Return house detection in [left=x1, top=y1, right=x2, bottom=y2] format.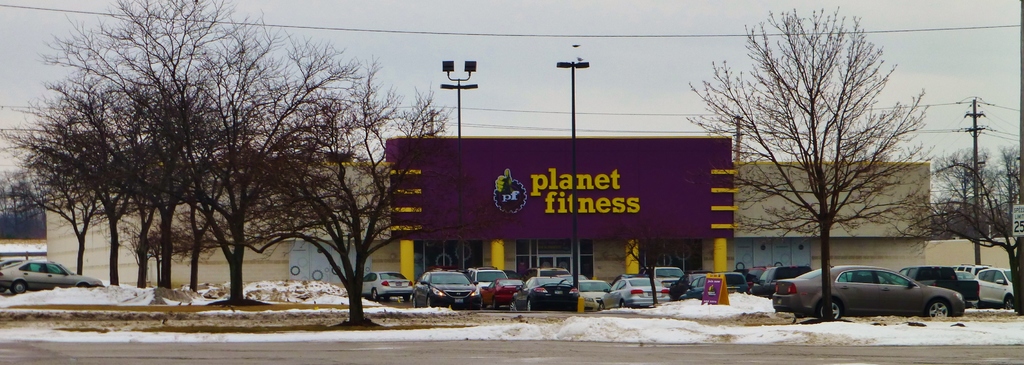
[left=45, top=155, right=396, bottom=292].
